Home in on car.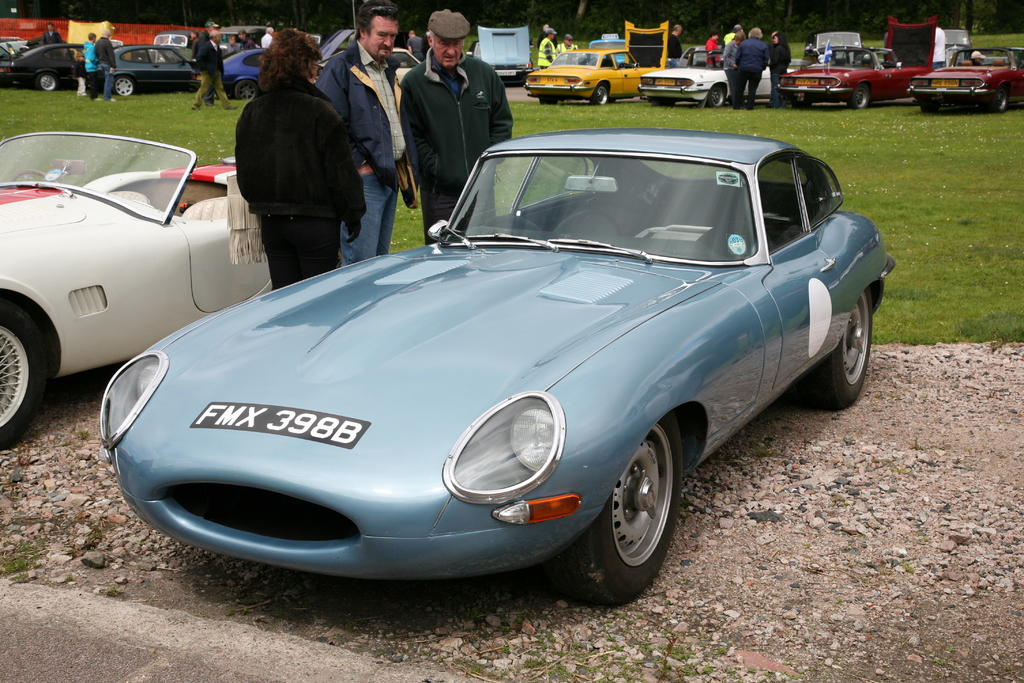
Homed in at region(473, 24, 538, 85).
